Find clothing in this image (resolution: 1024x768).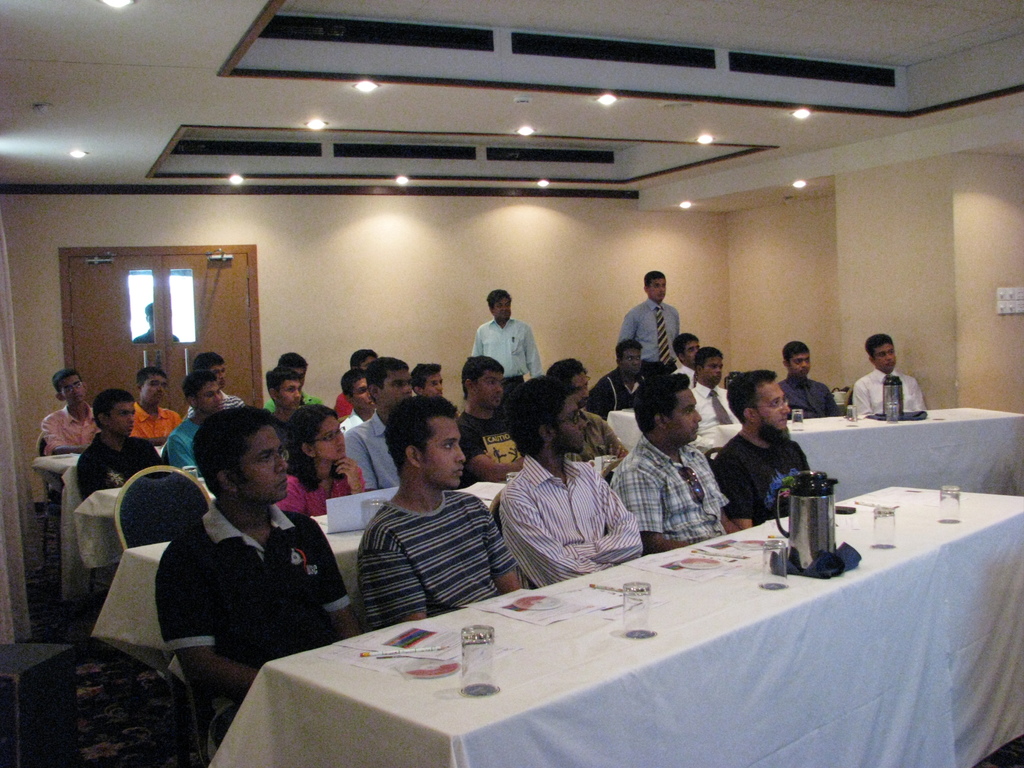
<region>689, 380, 740, 424</region>.
